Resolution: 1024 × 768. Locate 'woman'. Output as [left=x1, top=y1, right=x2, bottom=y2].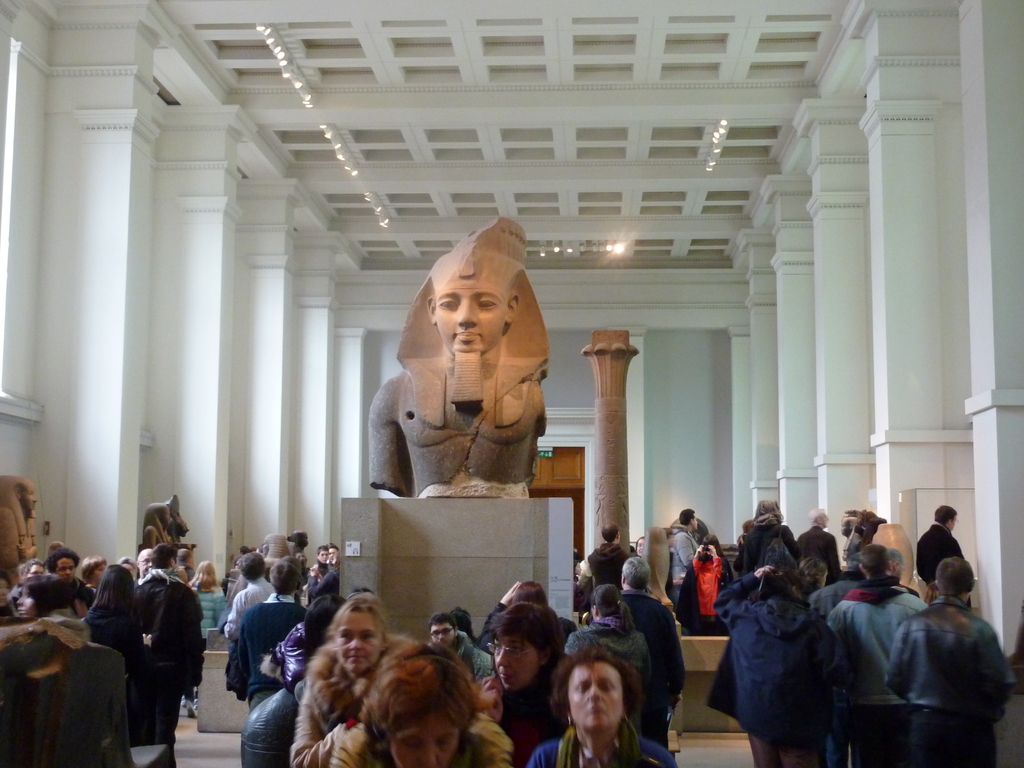
[left=801, top=556, right=830, bottom=584].
